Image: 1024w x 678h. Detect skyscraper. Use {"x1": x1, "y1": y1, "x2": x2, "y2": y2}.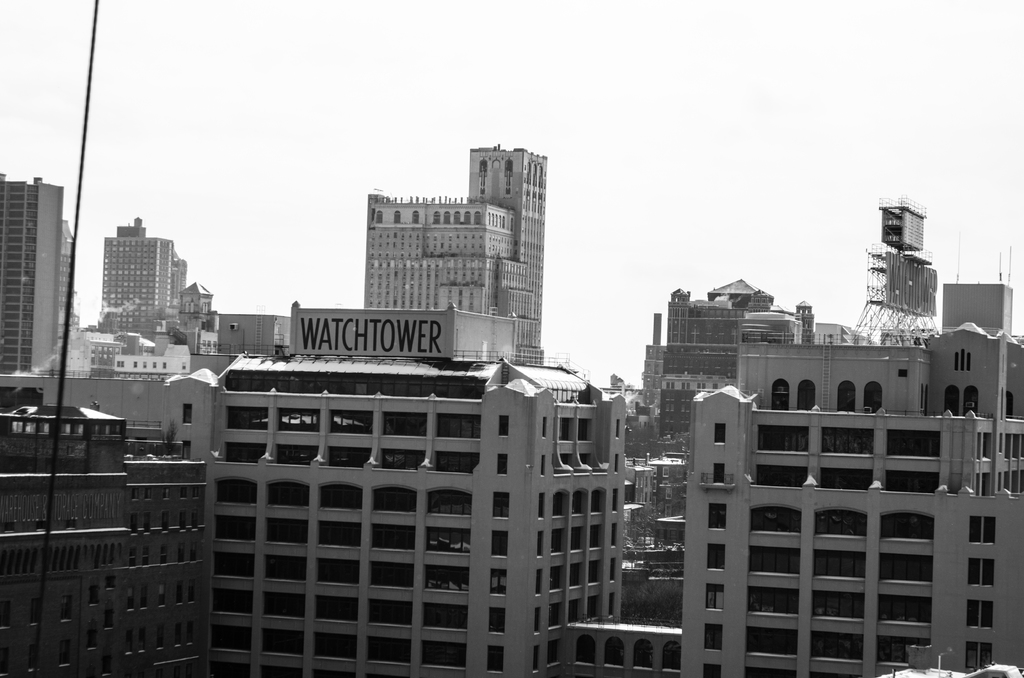
{"x1": 358, "y1": 145, "x2": 547, "y2": 364}.
